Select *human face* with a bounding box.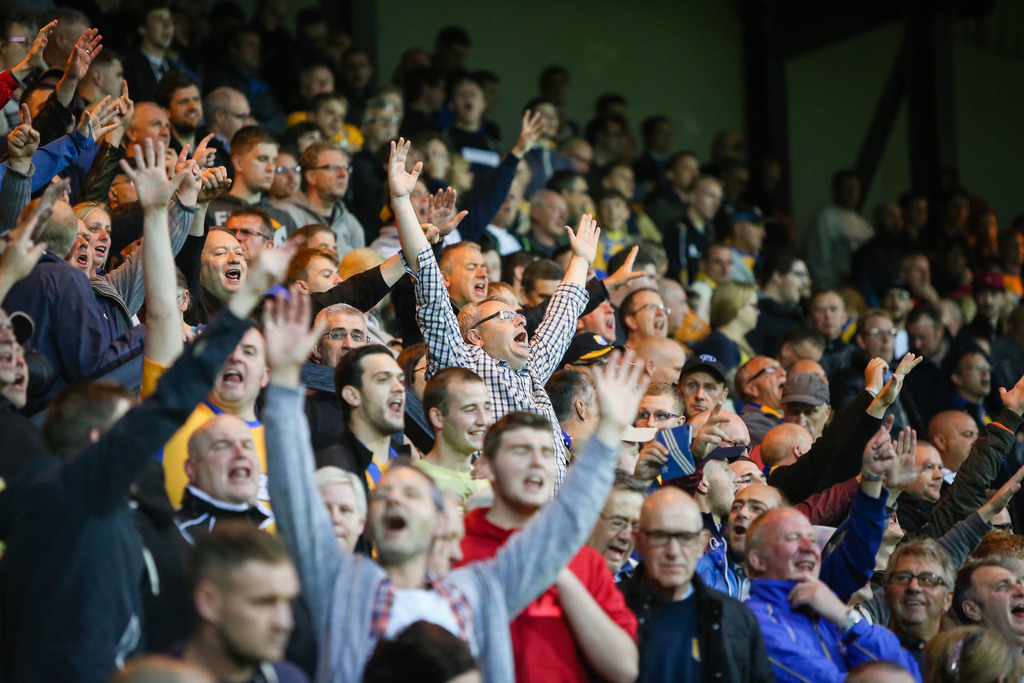
bbox=[792, 404, 821, 443].
